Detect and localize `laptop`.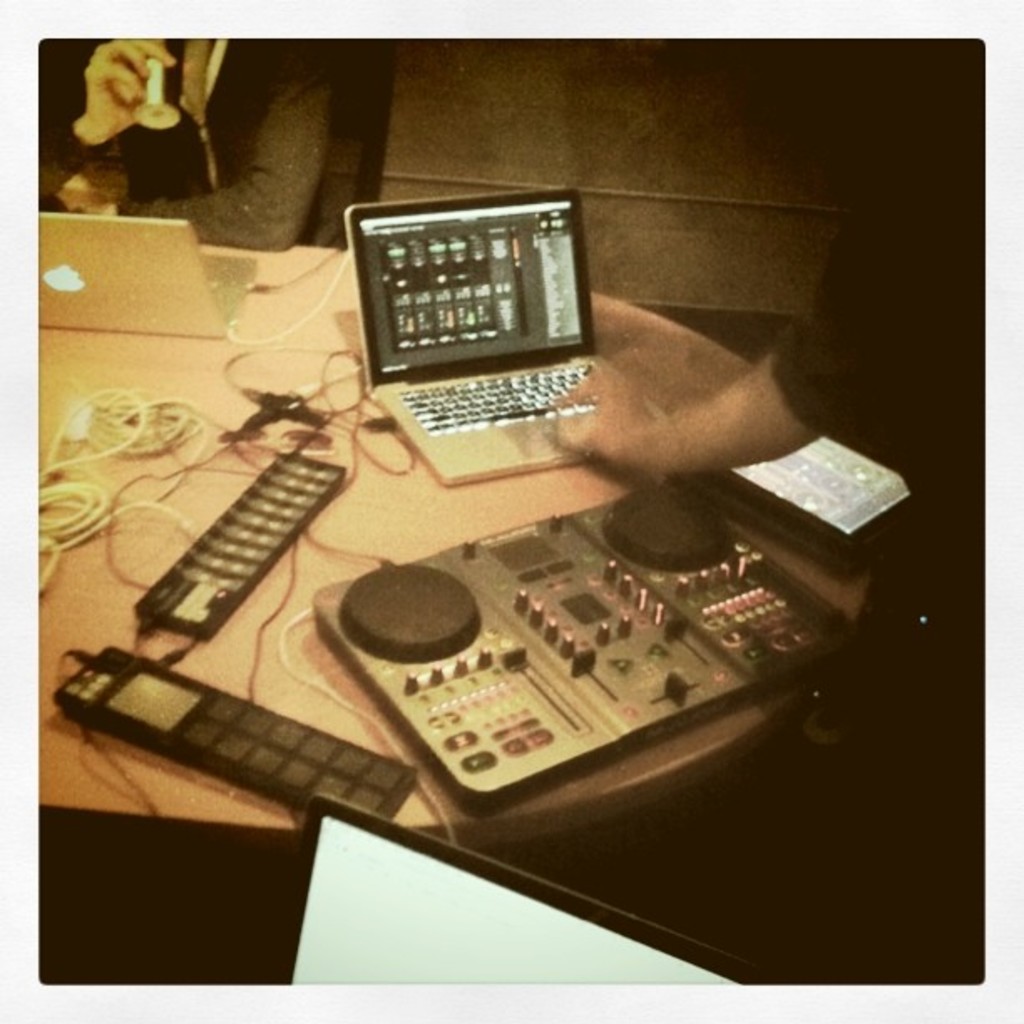
Localized at (343,186,671,485).
